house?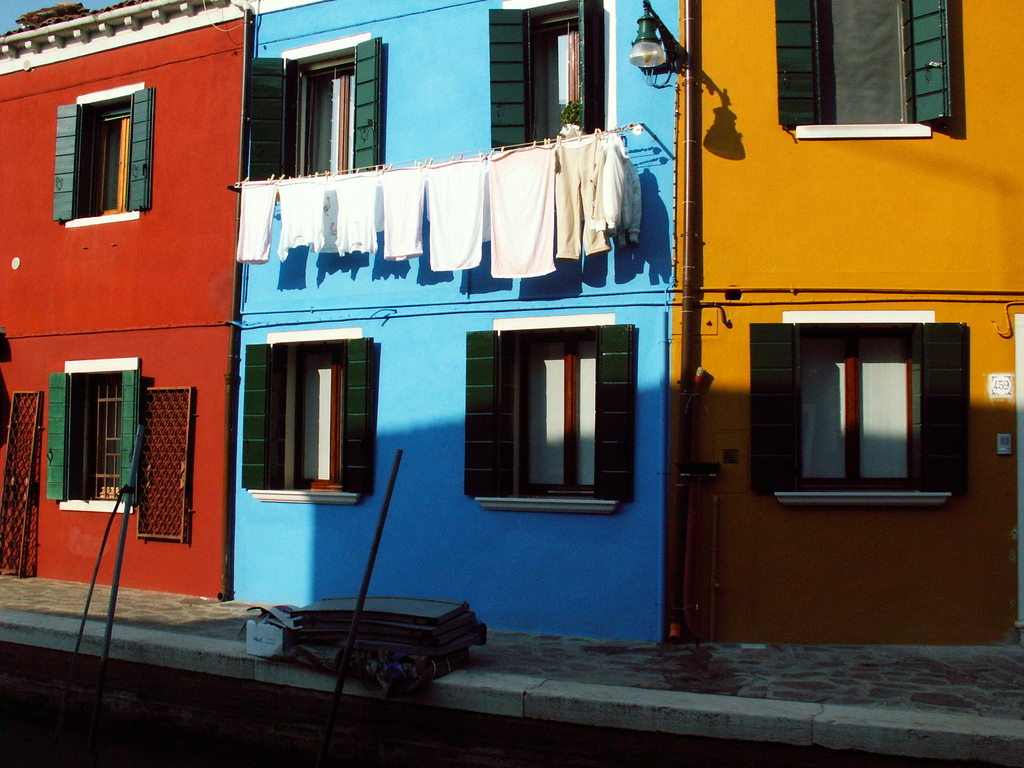
(227, 0, 678, 648)
